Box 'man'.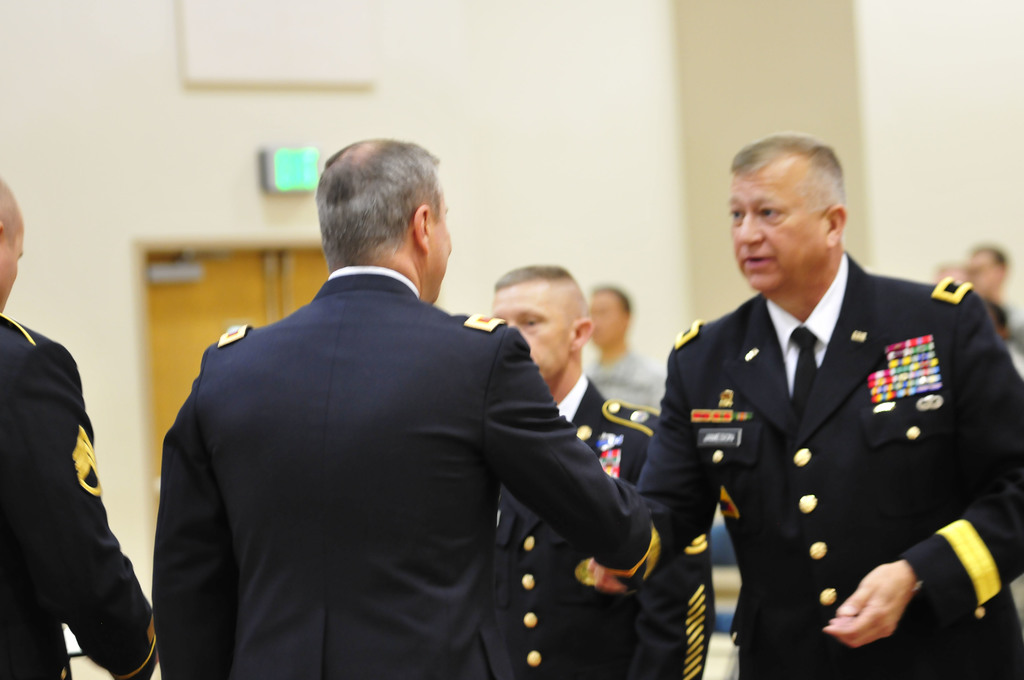
x1=577 y1=282 x2=671 y2=414.
